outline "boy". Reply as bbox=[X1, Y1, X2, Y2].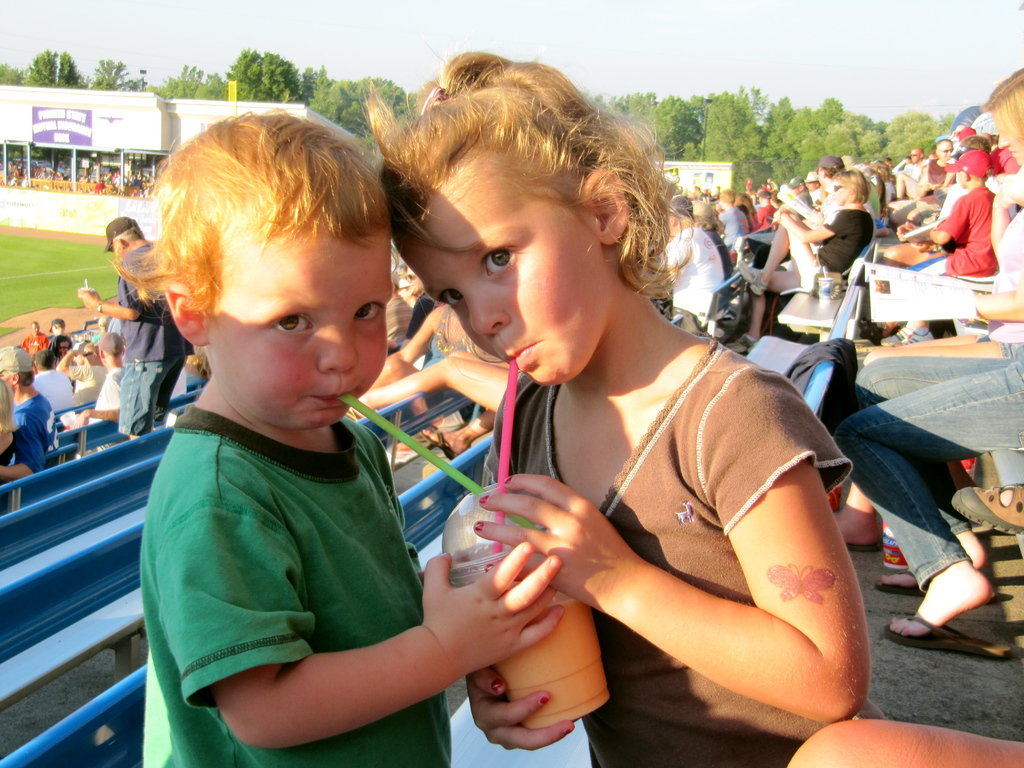
bbox=[876, 172, 992, 349].
